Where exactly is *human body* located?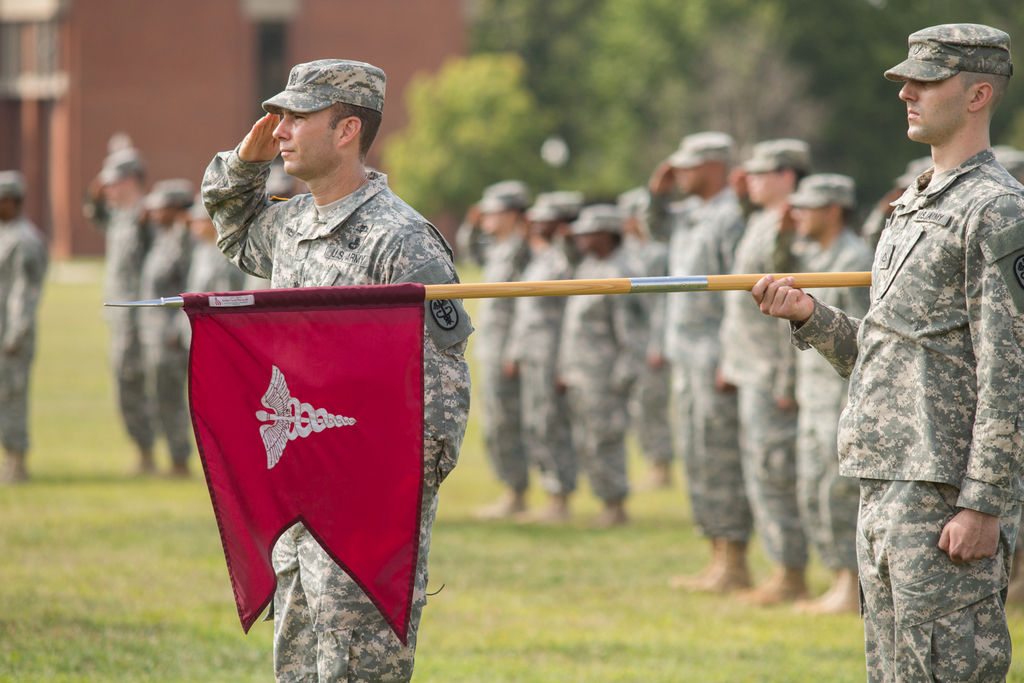
Its bounding box is Rect(203, 111, 471, 682).
